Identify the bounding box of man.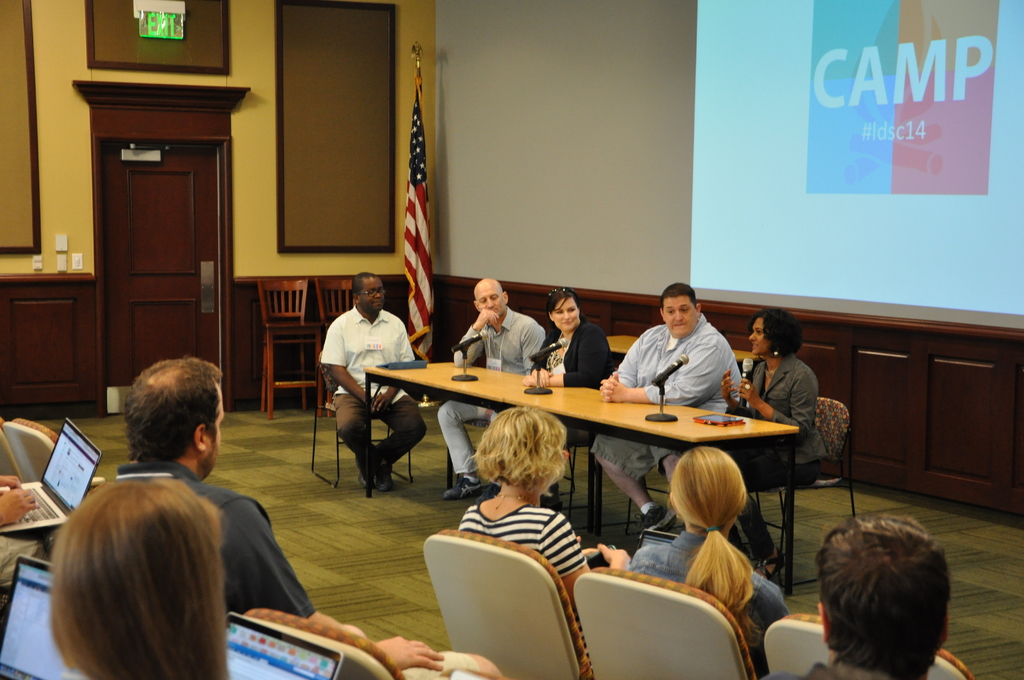
rect(758, 511, 961, 679).
